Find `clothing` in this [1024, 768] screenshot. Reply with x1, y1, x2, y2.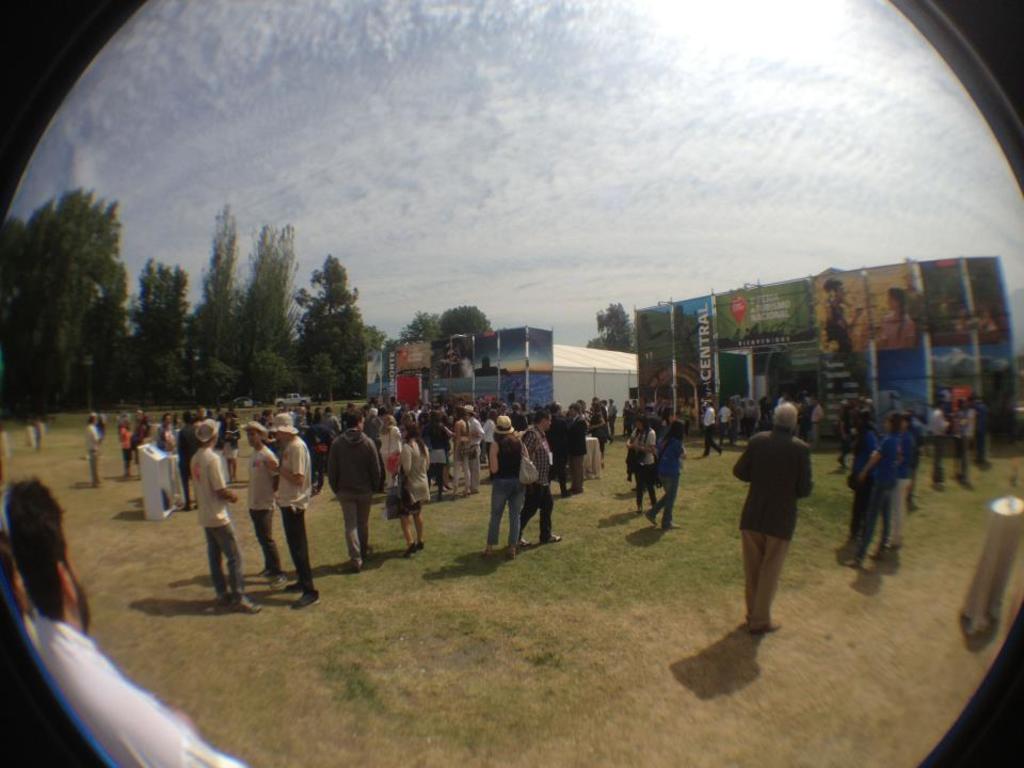
739, 430, 804, 625.
